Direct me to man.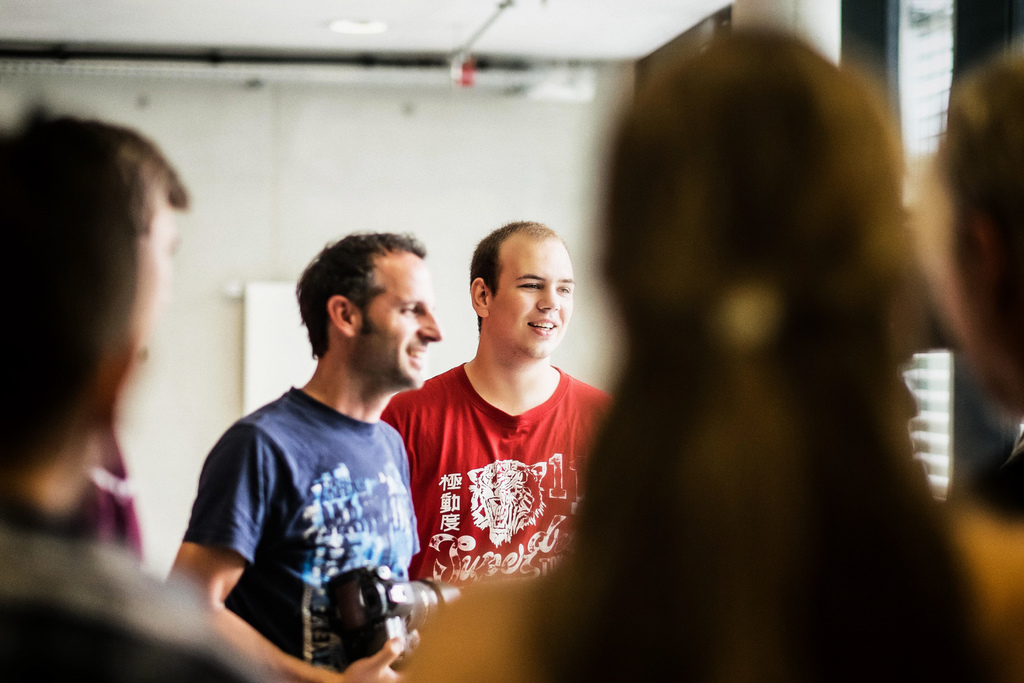
Direction: box=[377, 217, 622, 597].
